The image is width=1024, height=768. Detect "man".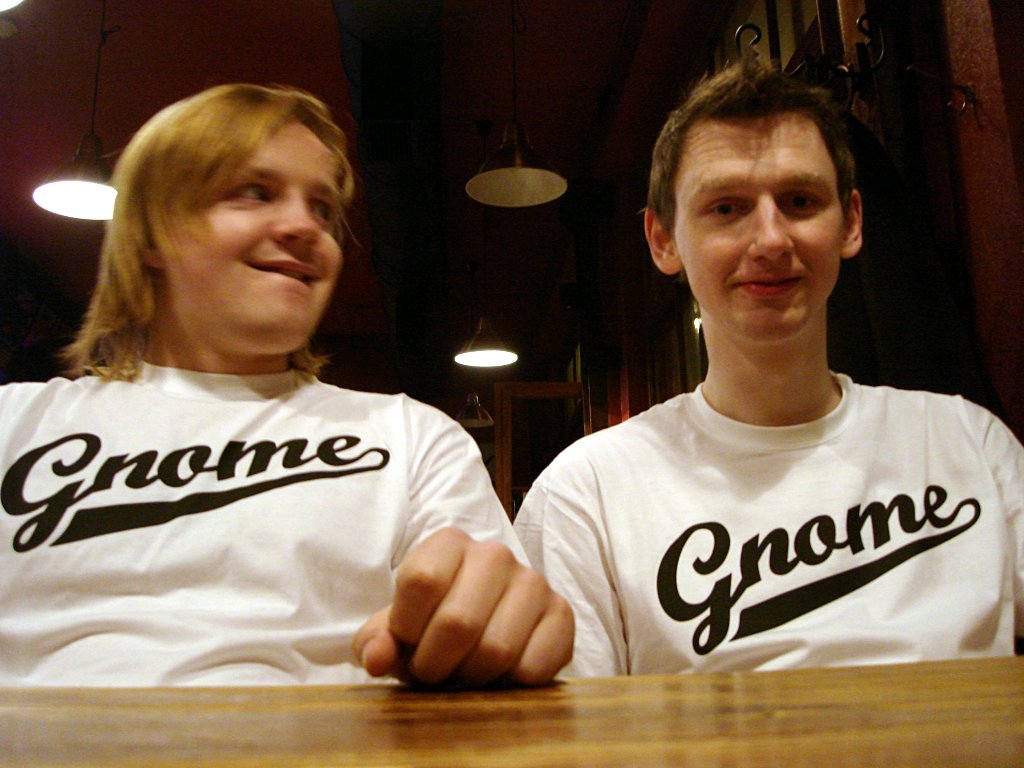
Detection: <box>507,30,1023,664</box>.
